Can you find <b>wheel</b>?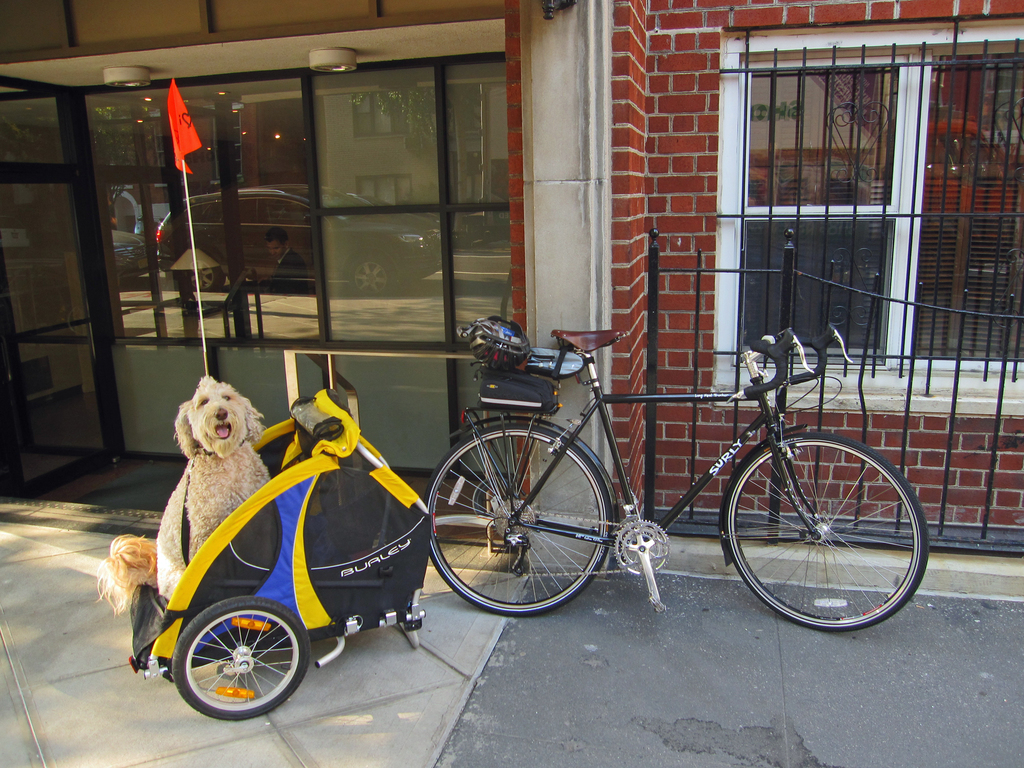
Yes, bounding box: rect(426, 422, 613, 614).
